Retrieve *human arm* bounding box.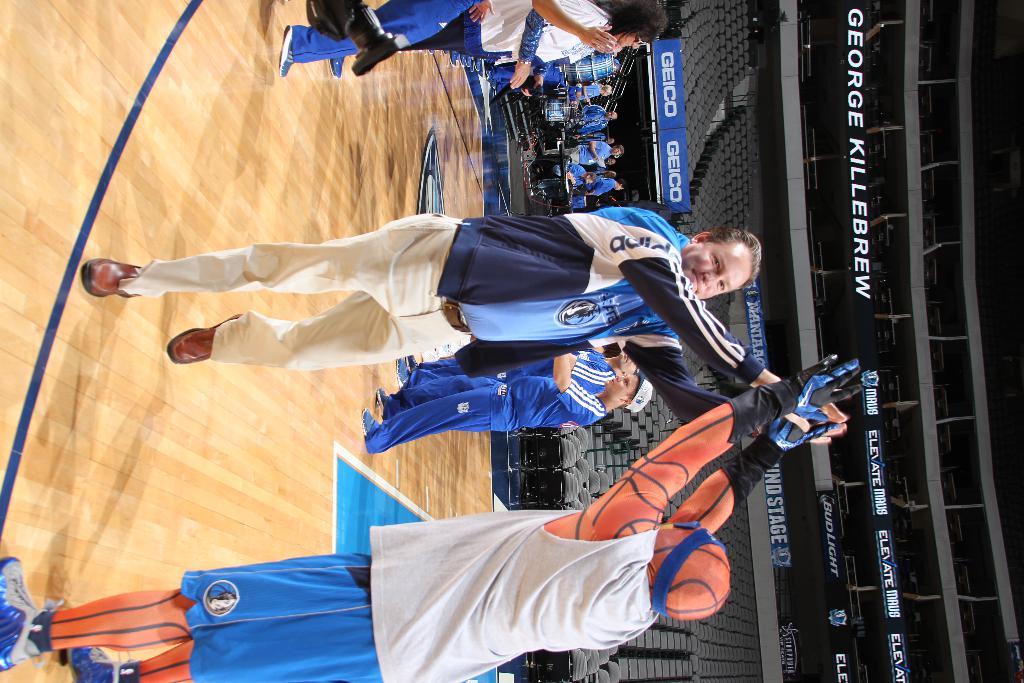
Bounding box: <box>620,320,831,436</box>.
